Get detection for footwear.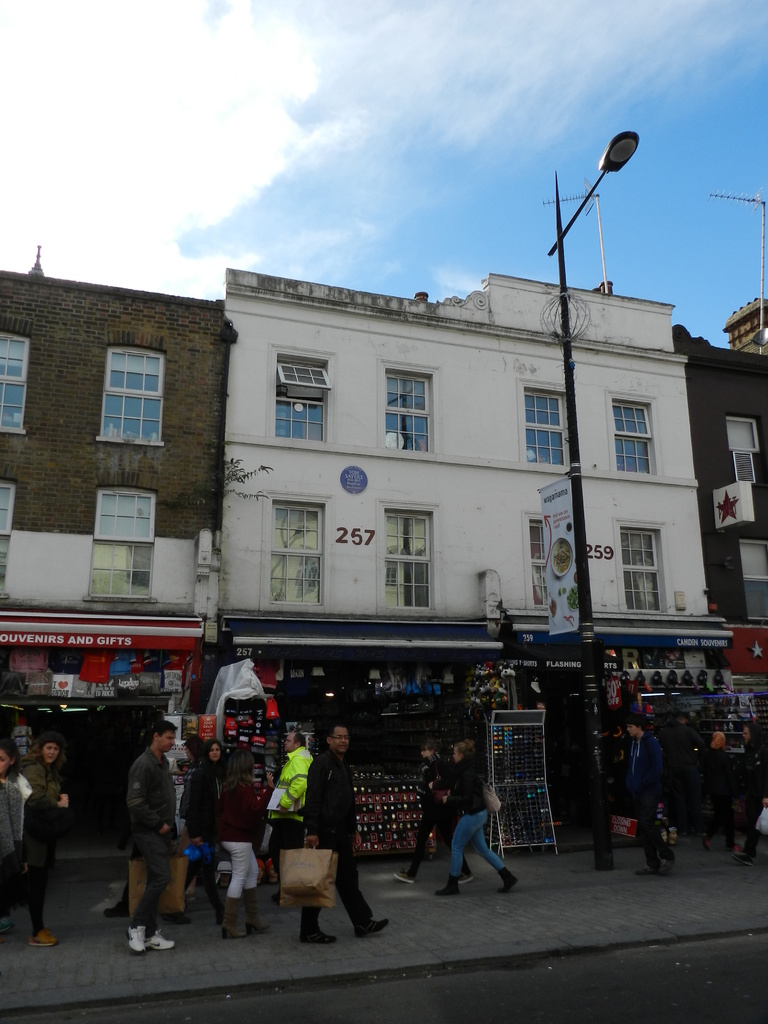
Detection: <bbox>24, 928, 58, 951</bbox>.
